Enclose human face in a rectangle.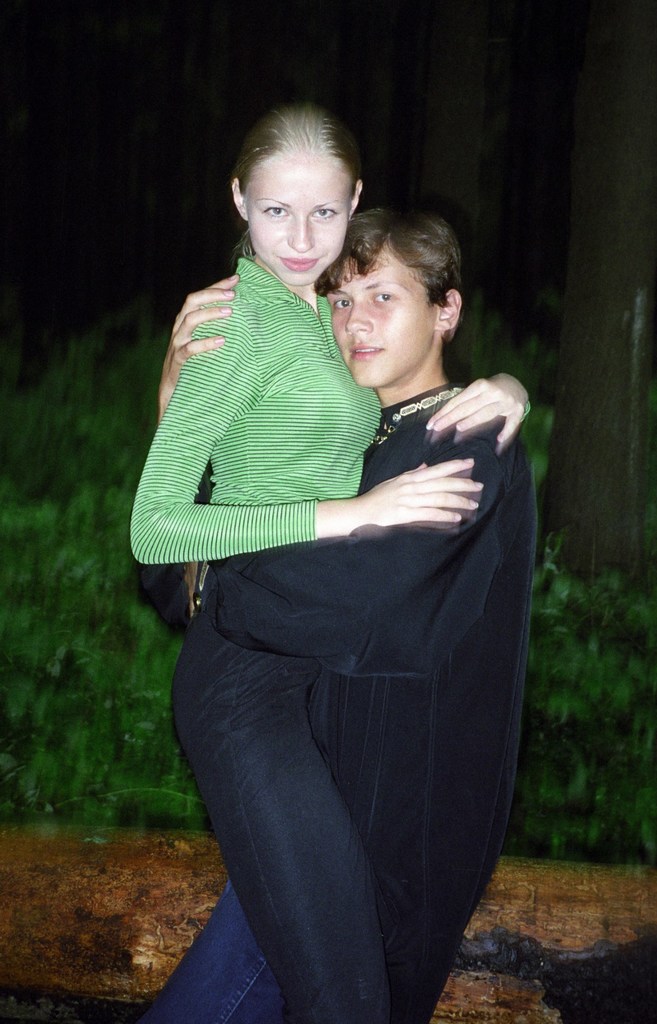
Rect(244, 154, 352, 275).
